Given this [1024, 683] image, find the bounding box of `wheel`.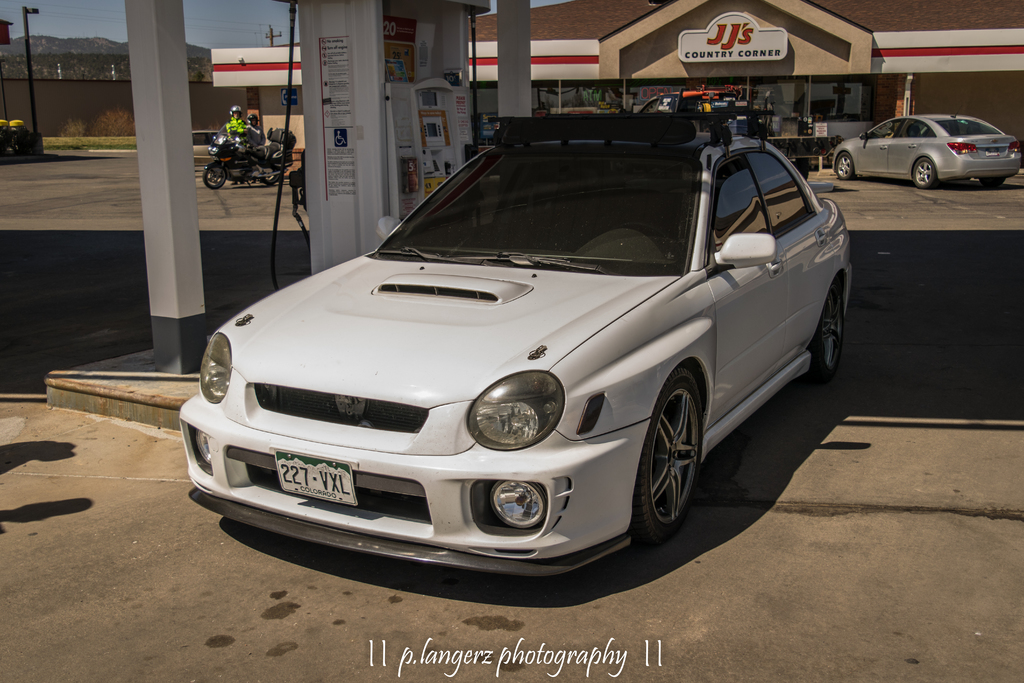
<region>264, 167, 286, 185</region>.
